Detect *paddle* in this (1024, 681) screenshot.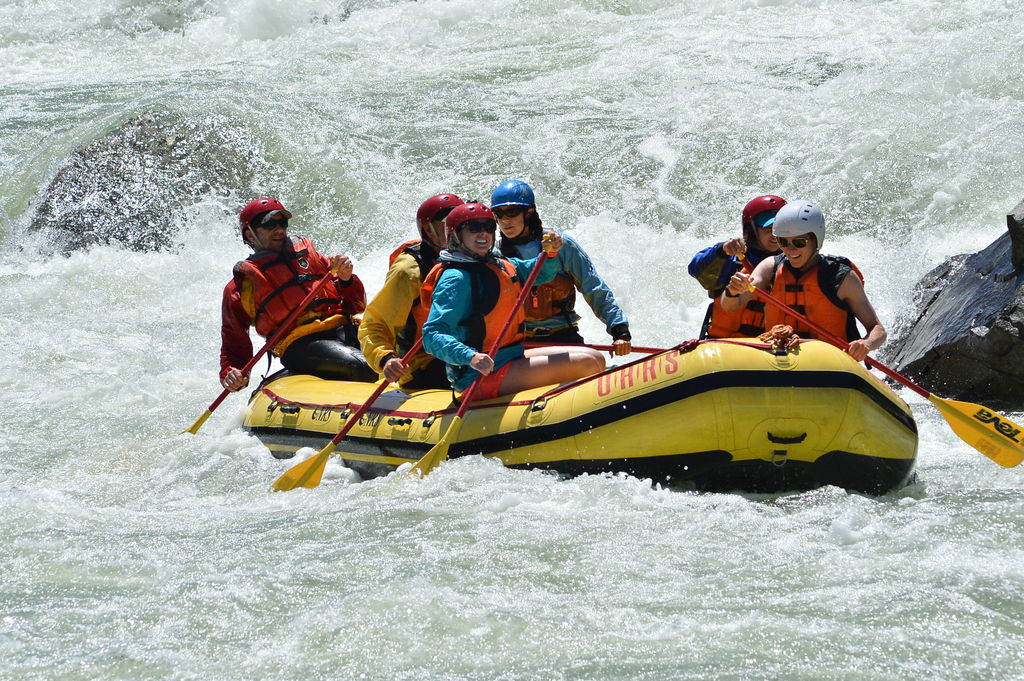
Detection: {"left": 525, "top": 342, "right": 666, "bottom": 355}.
